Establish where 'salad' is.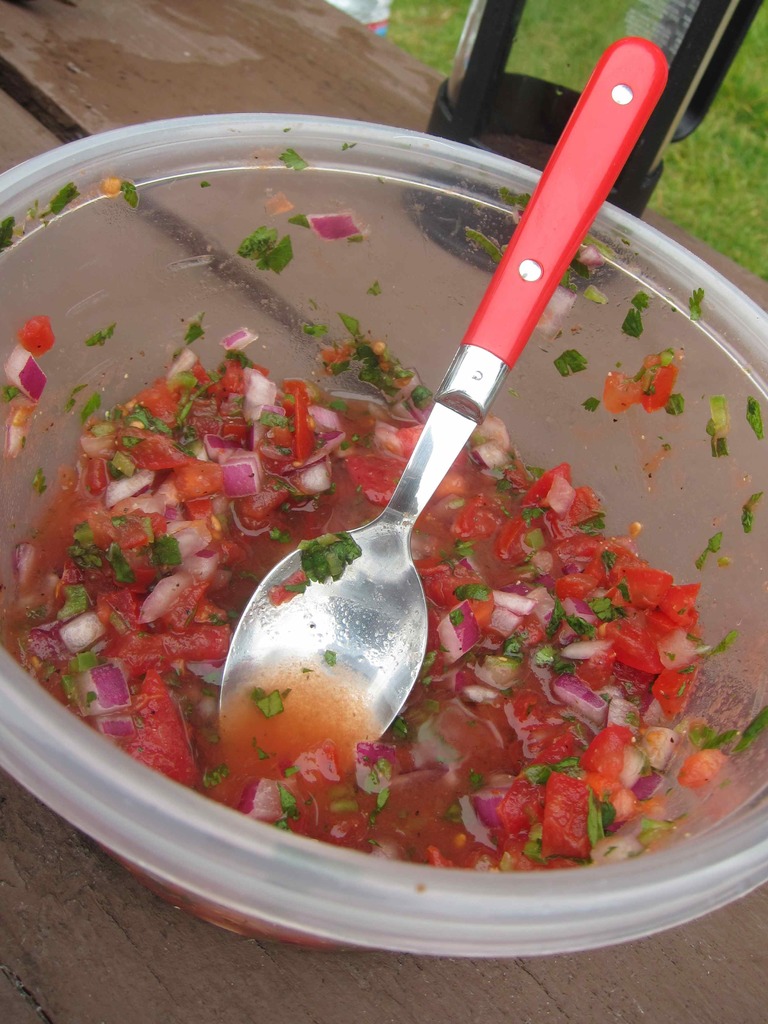
Established at l=2, t=189, r=767, b=945.
